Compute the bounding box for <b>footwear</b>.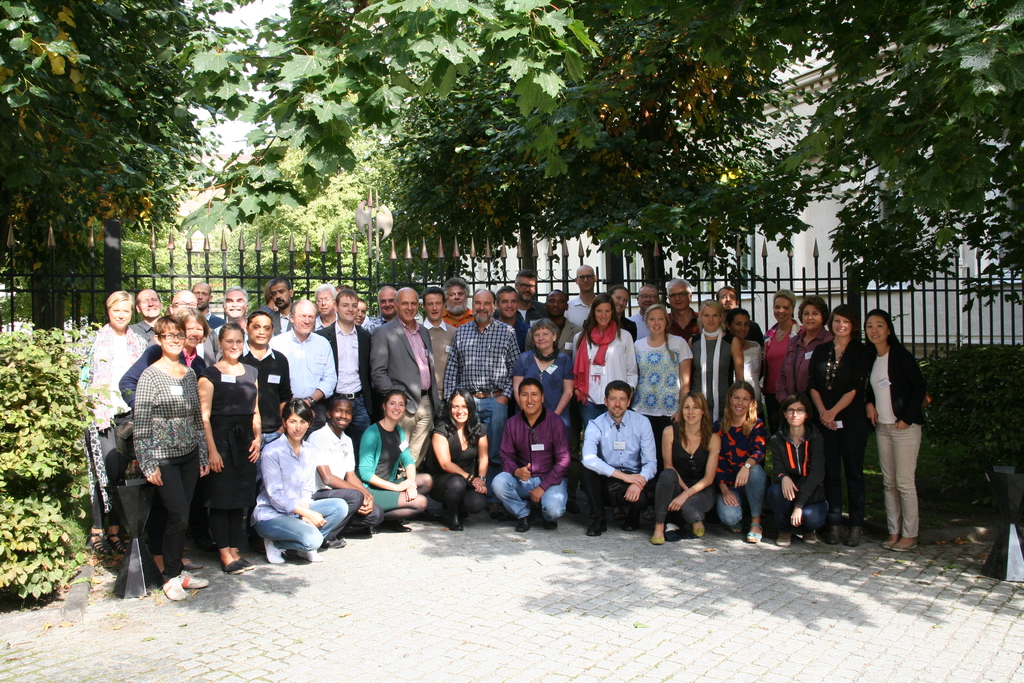
rect(161, 577, 184, 604).
